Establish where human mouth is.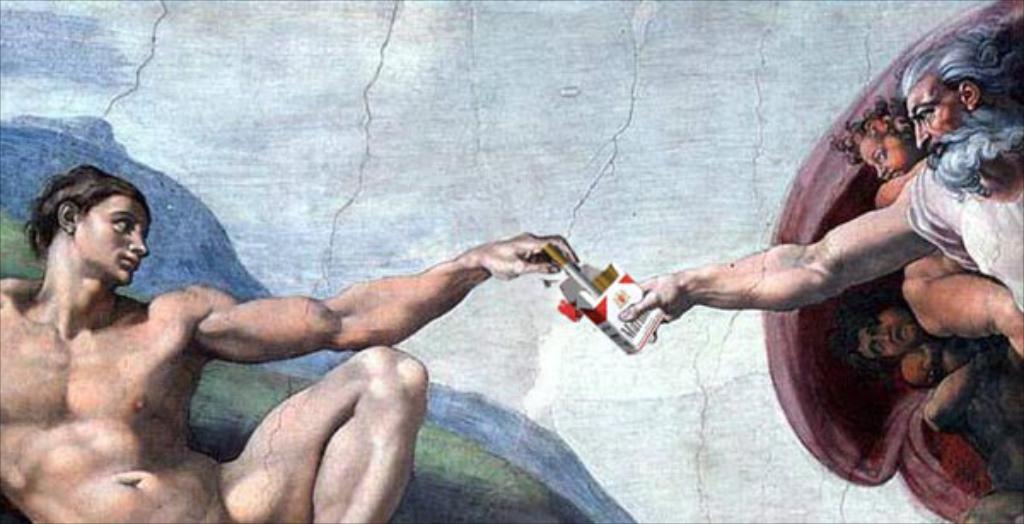
Established at rect(887, 167, 901, 183).
